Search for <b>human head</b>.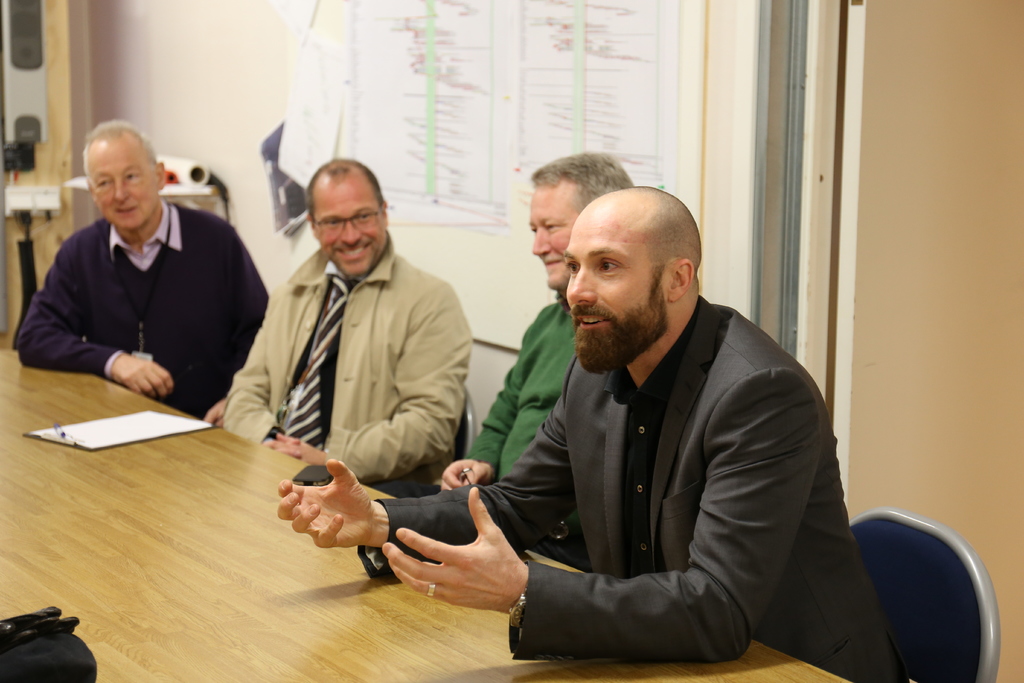
Found at BBox(529, 152, 632, 295).
